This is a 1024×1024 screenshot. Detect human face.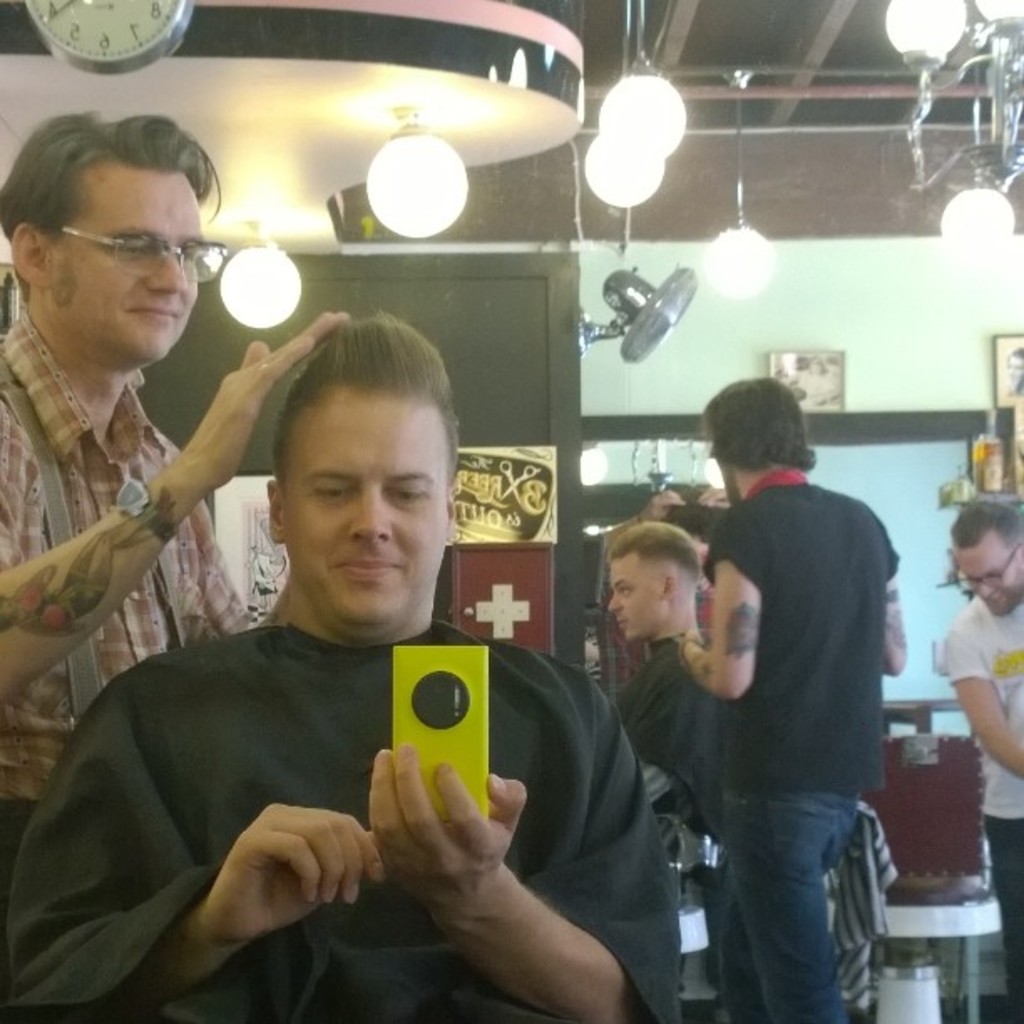
x1=959 y1=535 x2=1016 y2=612.
